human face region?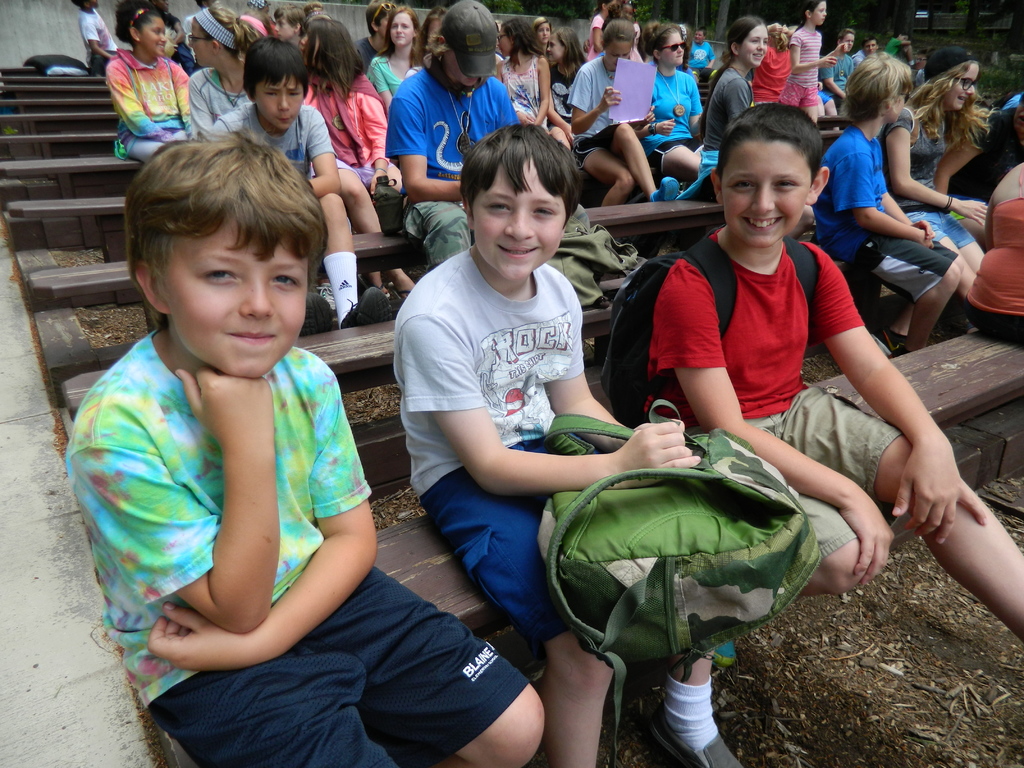
x1=444 y1=51 x2=477 y2=88
